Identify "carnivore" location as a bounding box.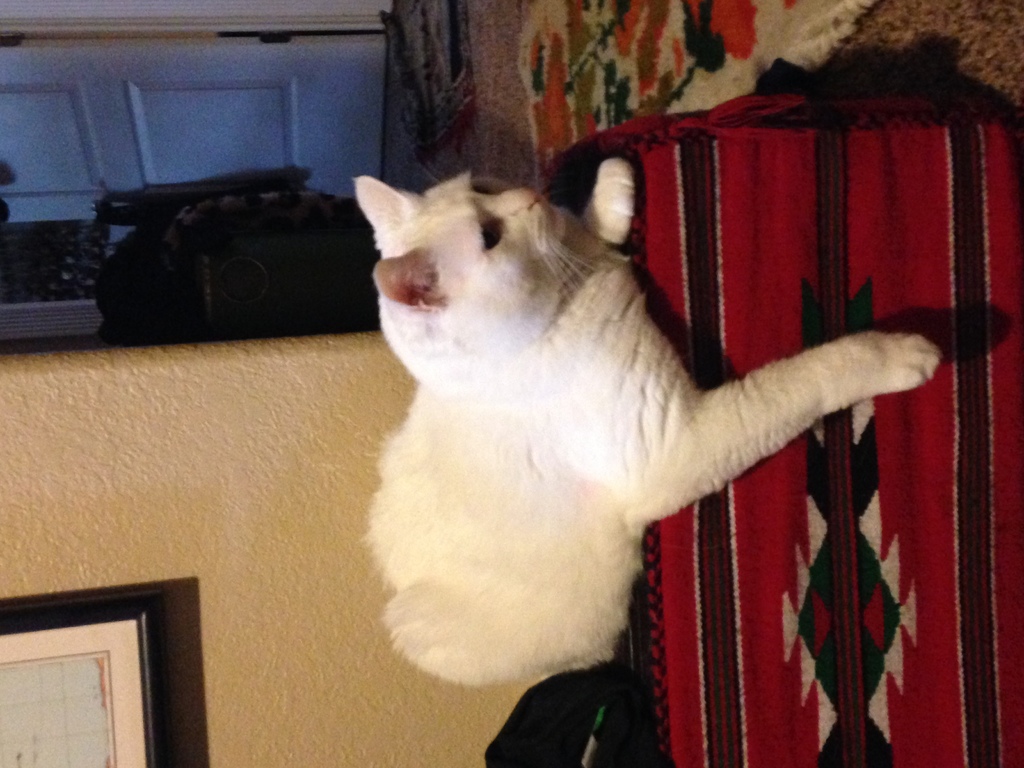
348,136,988,714.
